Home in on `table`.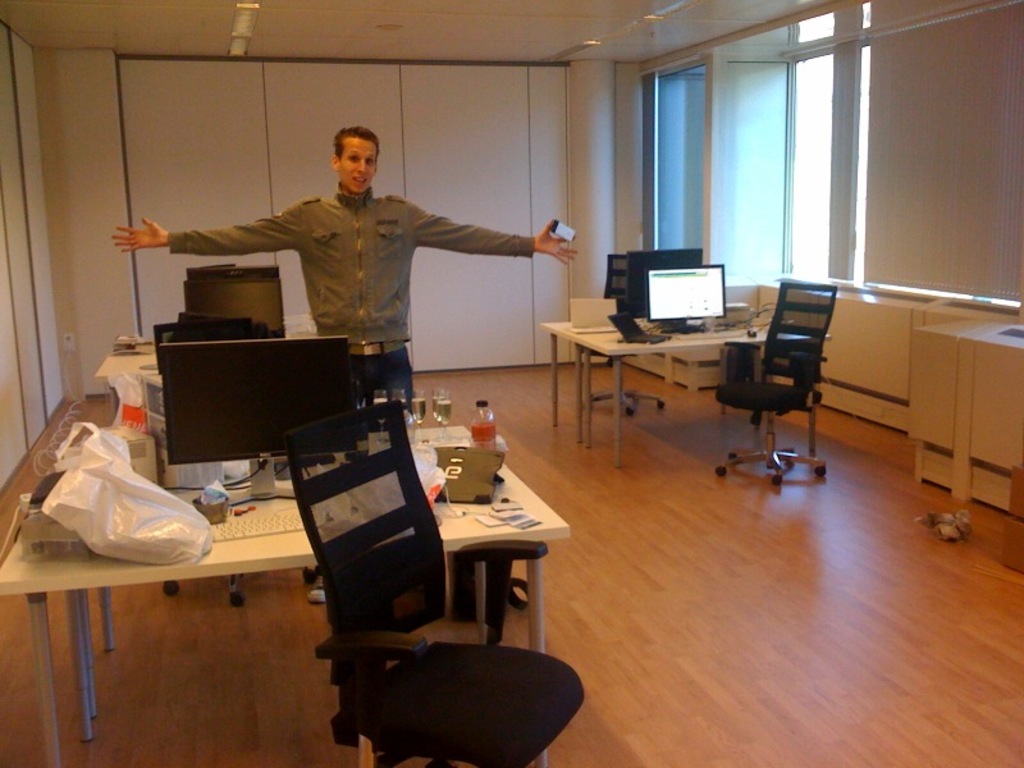
Homed in at x1=0, y1=428, x2=575, y2=767.
